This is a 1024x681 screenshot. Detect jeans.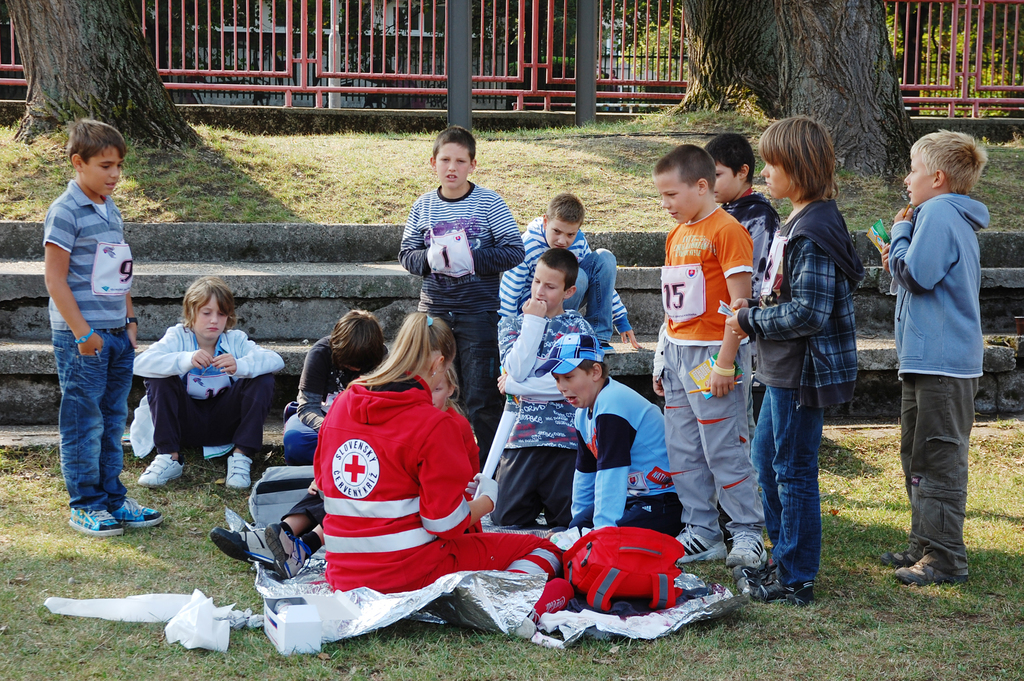
<region>51, 326, 129, 548</region>.
